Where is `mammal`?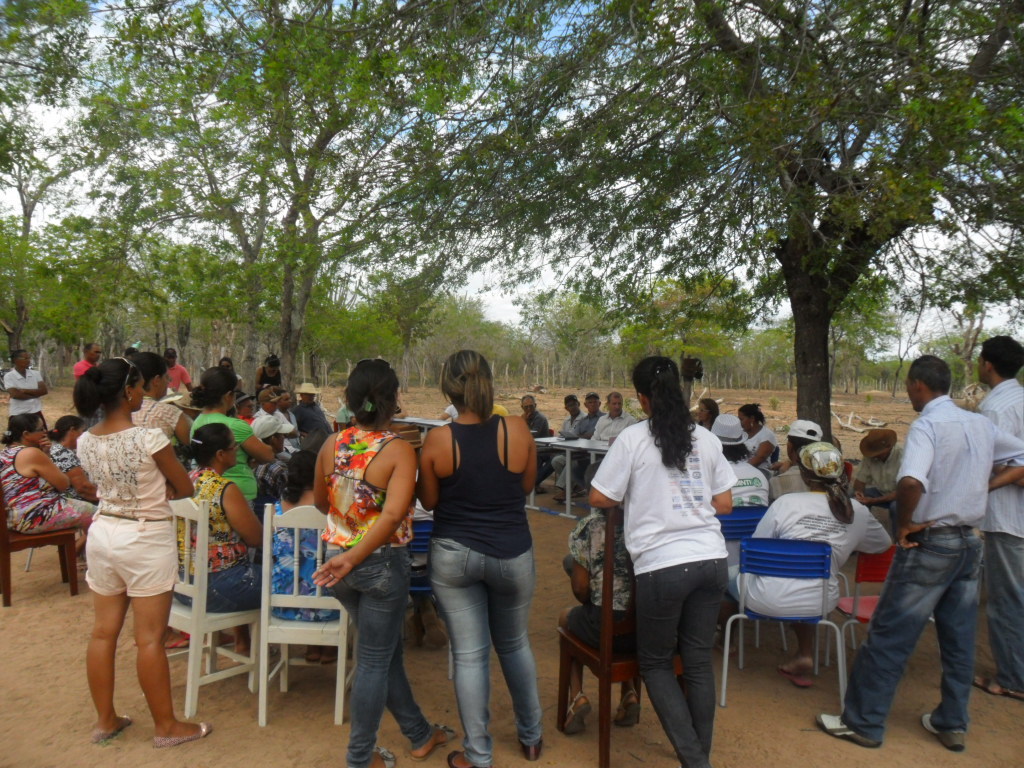
<bbox>124, 344, 140, 366</bbox>.
